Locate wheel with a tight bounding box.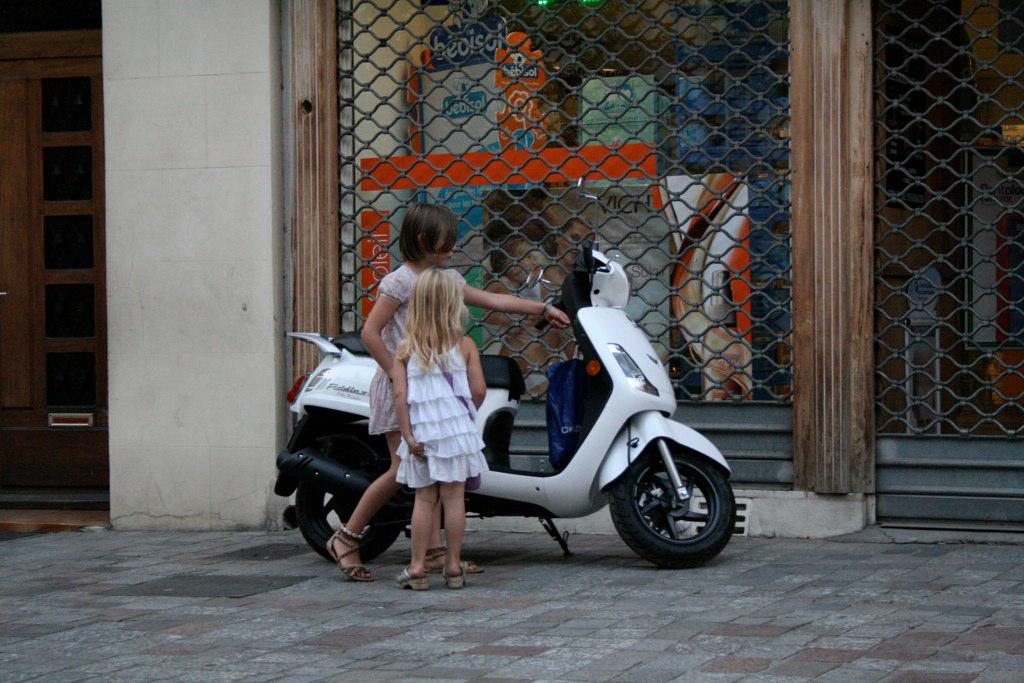
bbox(613, 455, 723, 560).
